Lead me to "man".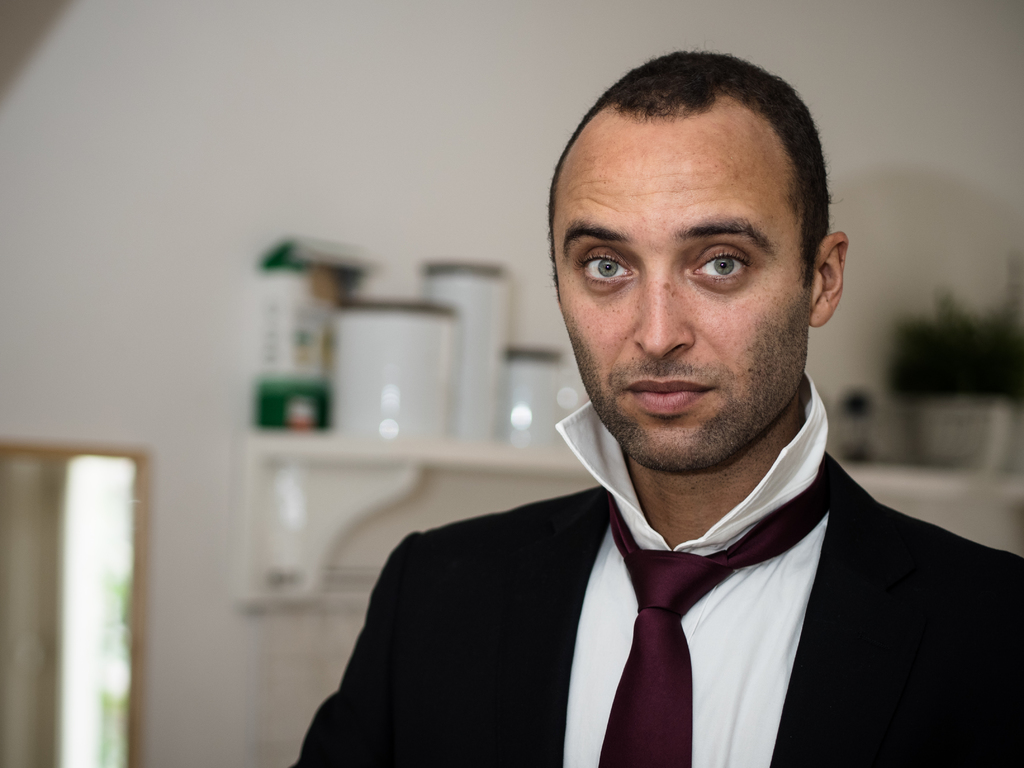
Lead to (left=284, top=117, right=1023, bottom=739).
